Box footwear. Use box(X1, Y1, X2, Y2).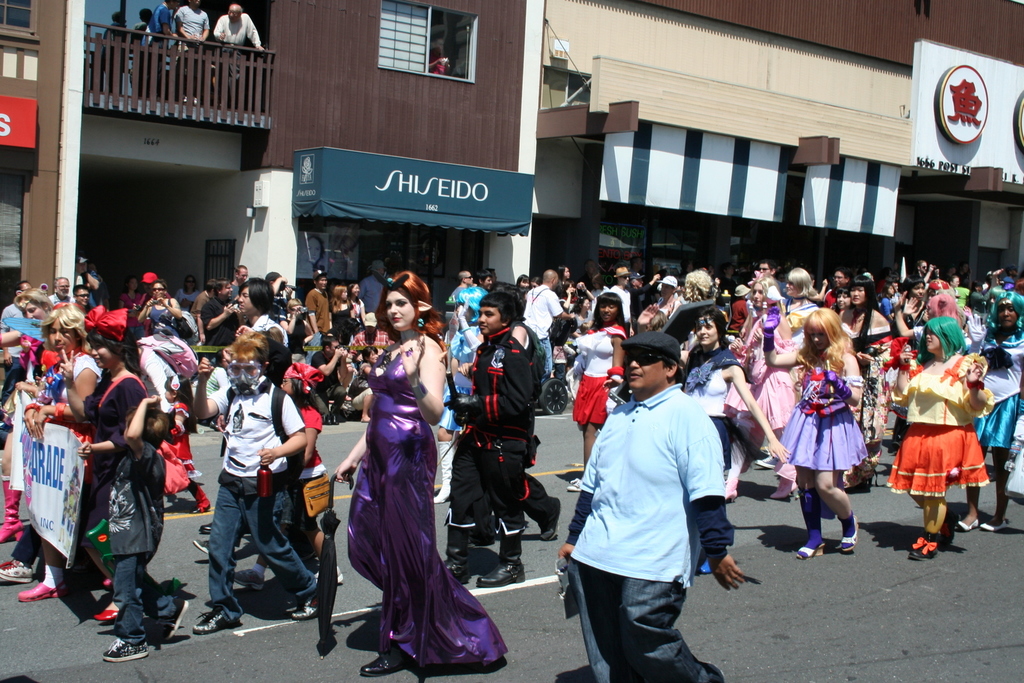
box(15, 579, 58, 599).
